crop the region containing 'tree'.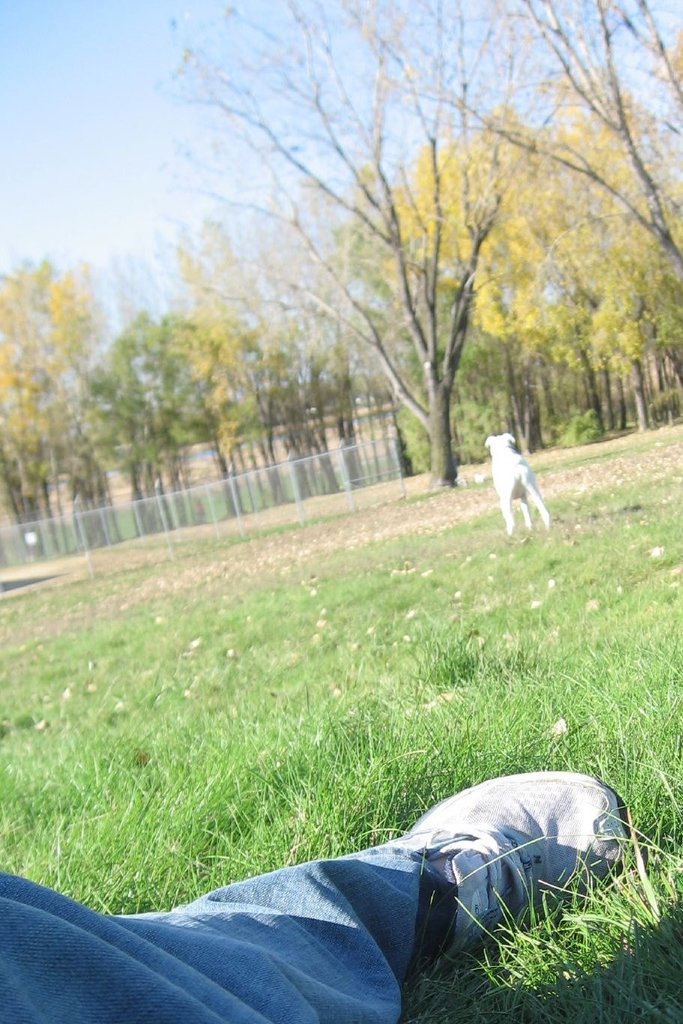
Crop region: bbox(158, 0, 682, 495).
